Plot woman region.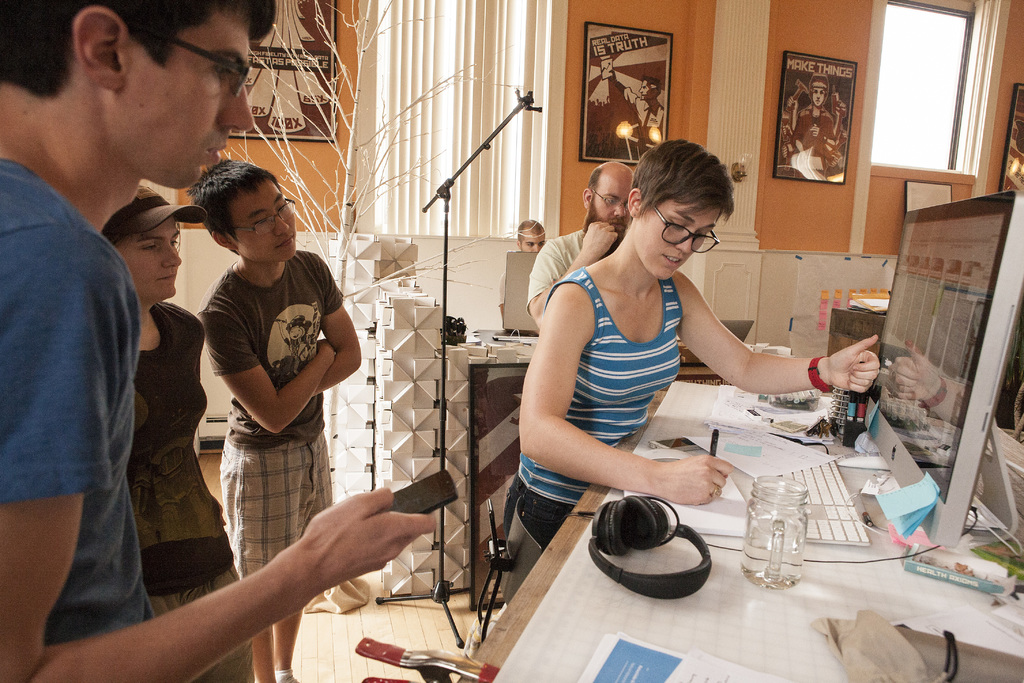
Plotted at x1=100 y1=179 x2=256 y2=682.
